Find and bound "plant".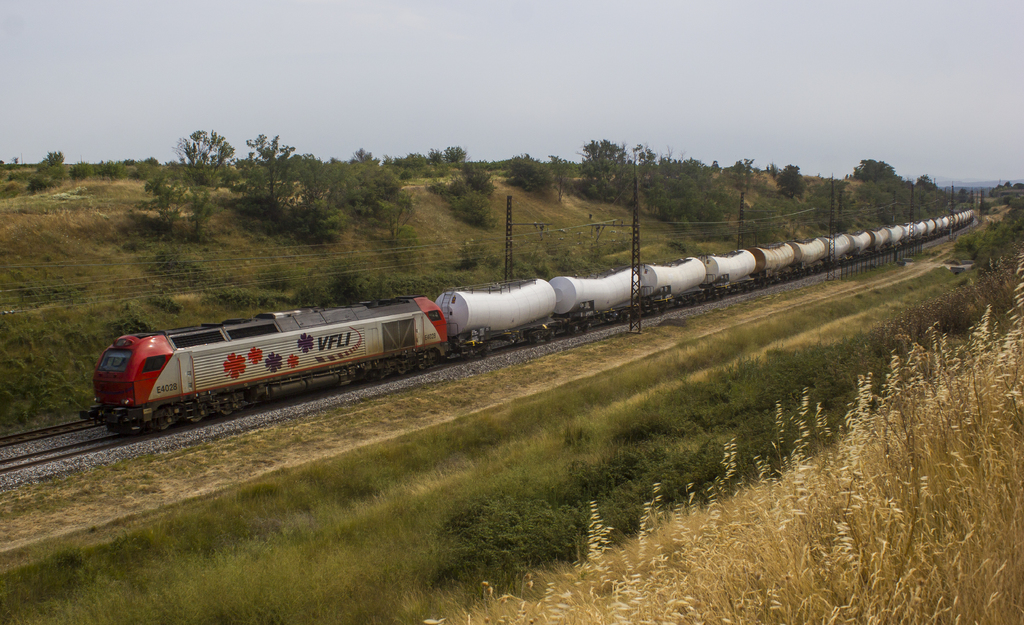
Bound: box(452, 188, 484, 218).
